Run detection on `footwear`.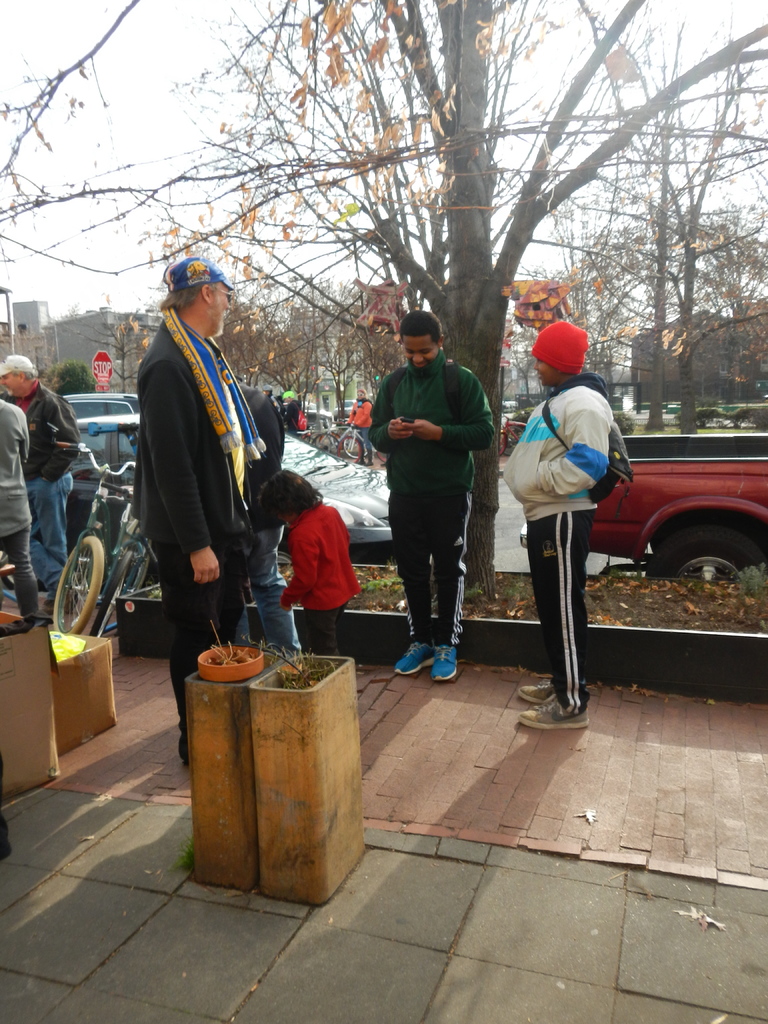
Result: bbox=(513, 676, 565, 710).
